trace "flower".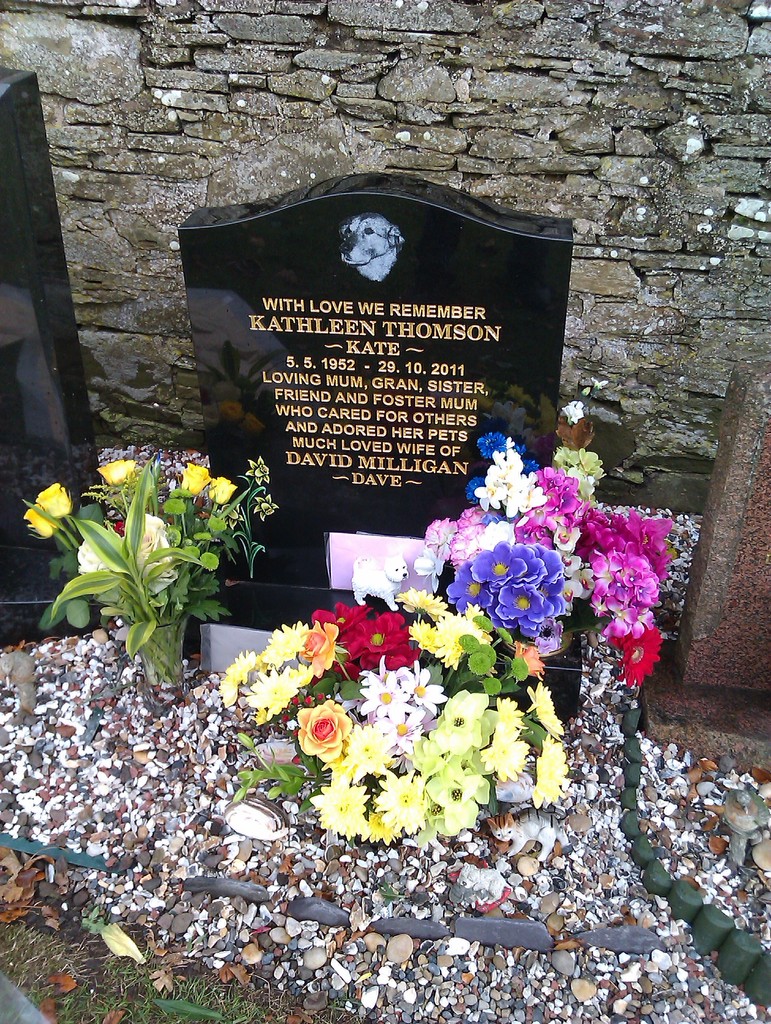
Traced to [251, 489, 279, 520].
